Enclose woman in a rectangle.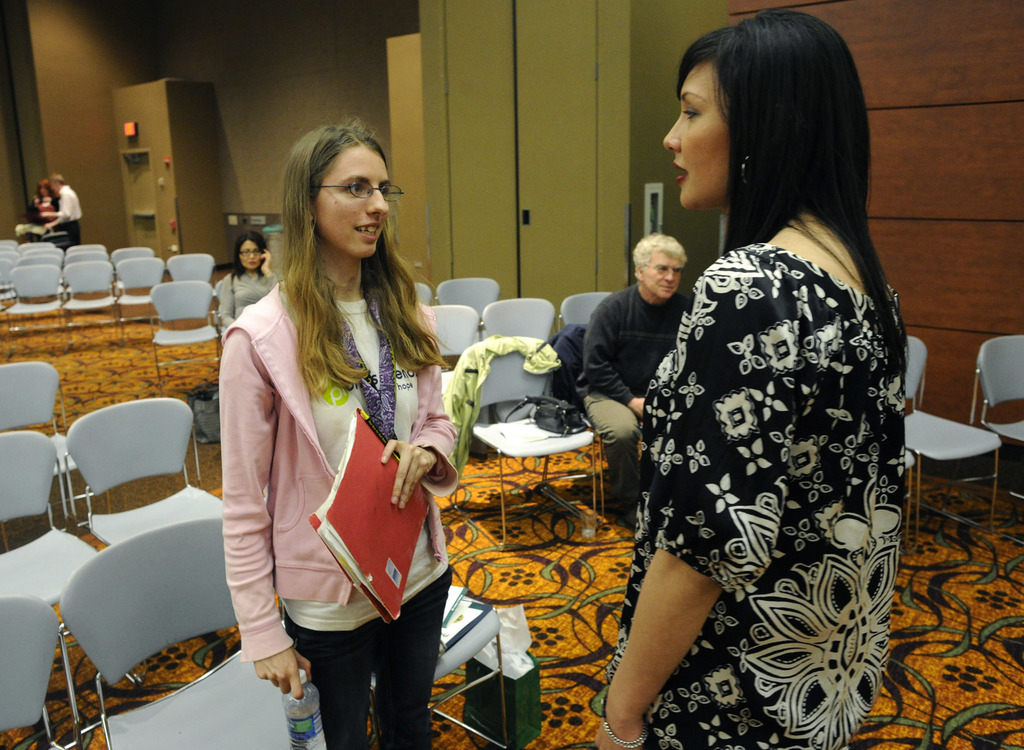
(591, 8, 912, 749).
